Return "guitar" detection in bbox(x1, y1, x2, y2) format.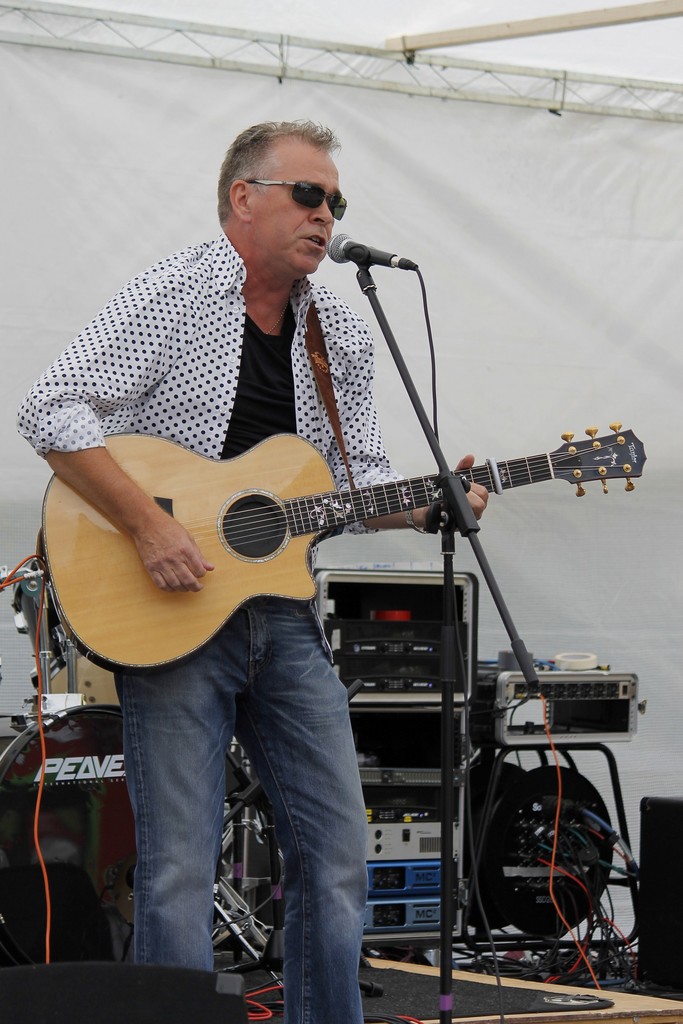
bbox(38, 421, 647, 673).
